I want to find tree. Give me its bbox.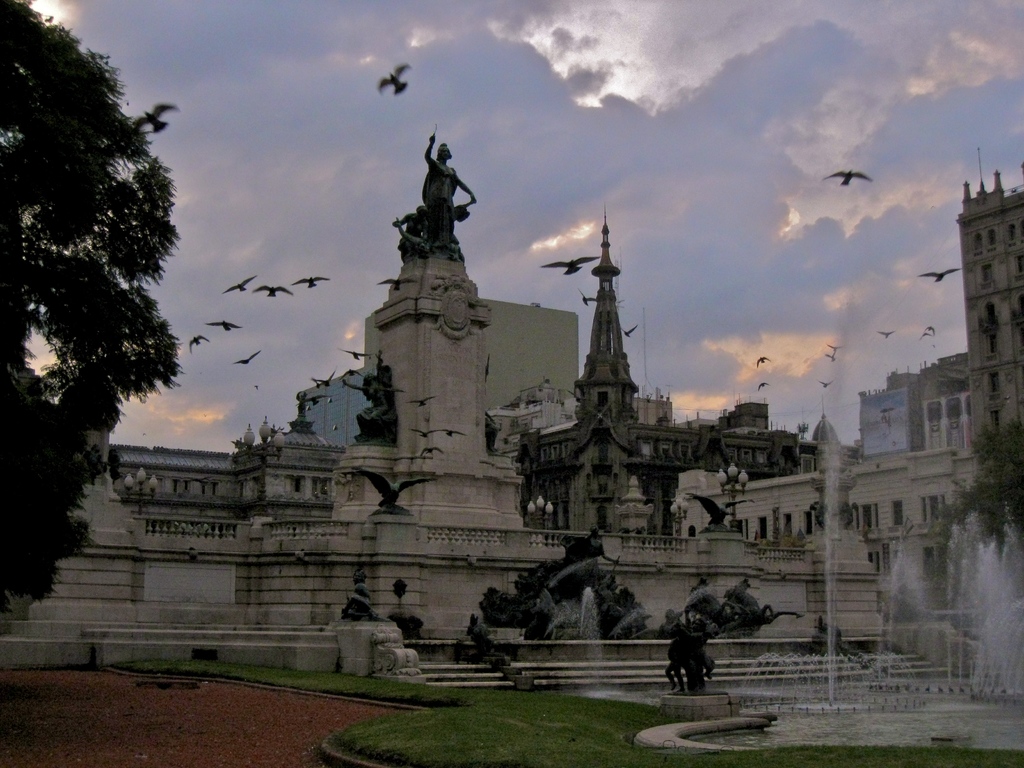
l=933, t=420, r=1023, b=561.
